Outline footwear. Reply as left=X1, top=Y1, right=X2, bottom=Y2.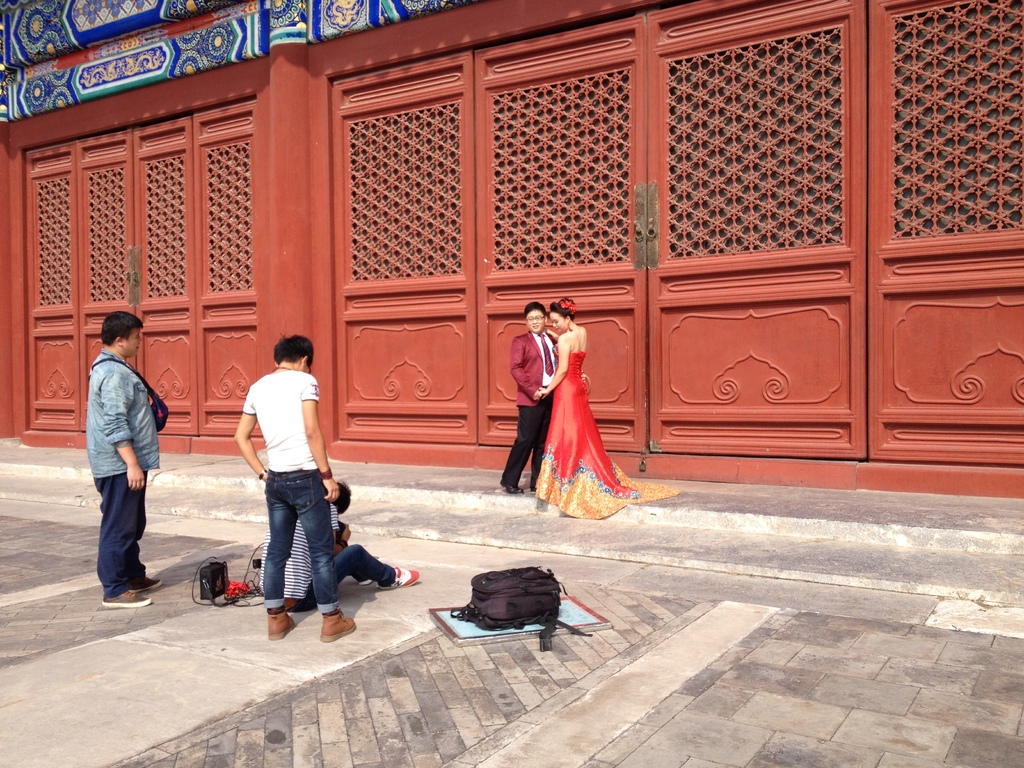
left=356, top=574, right=375, bottom=586.
